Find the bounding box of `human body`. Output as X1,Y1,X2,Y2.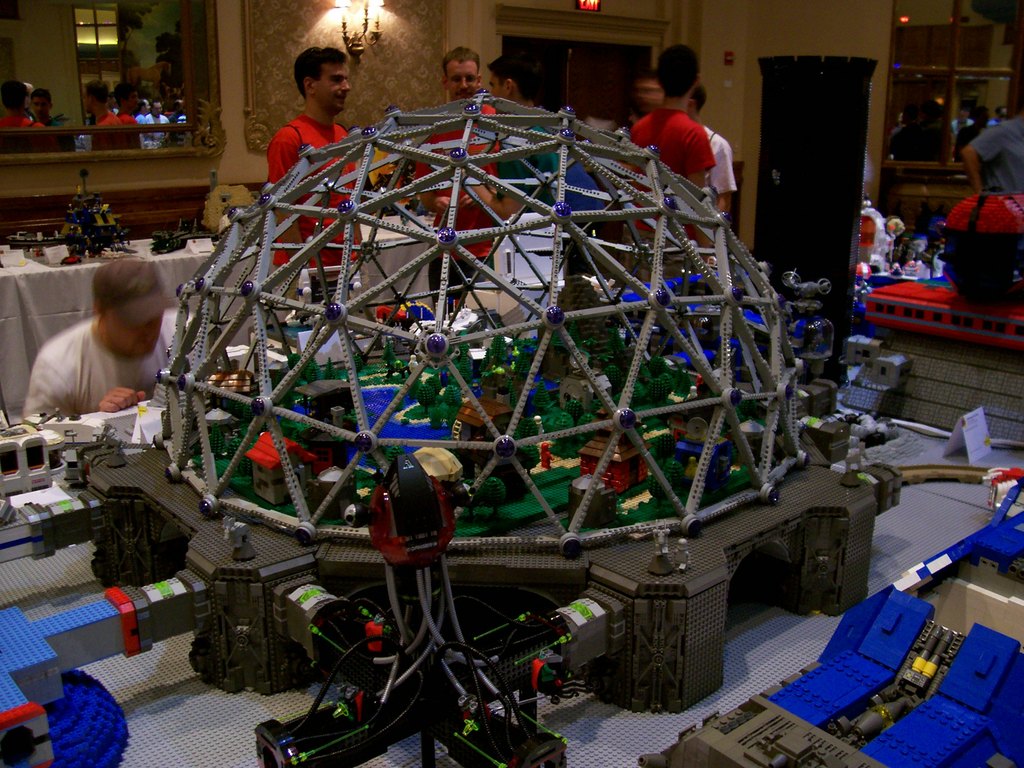
170,109,189,129.
